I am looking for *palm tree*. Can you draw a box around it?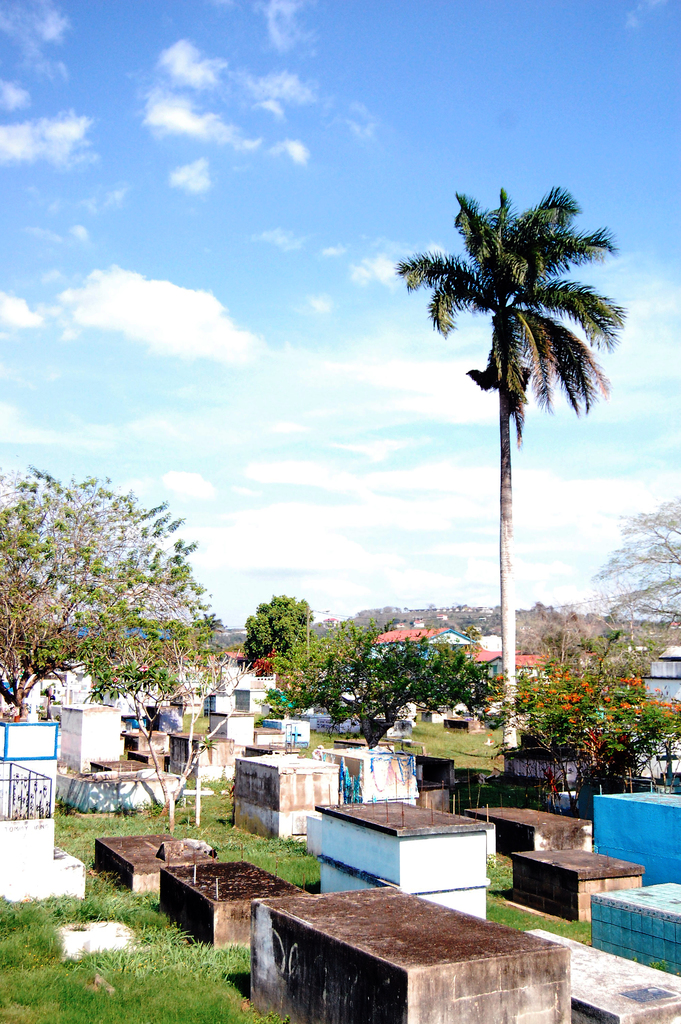
Sure, the bounding box is (352,614,414,713).
